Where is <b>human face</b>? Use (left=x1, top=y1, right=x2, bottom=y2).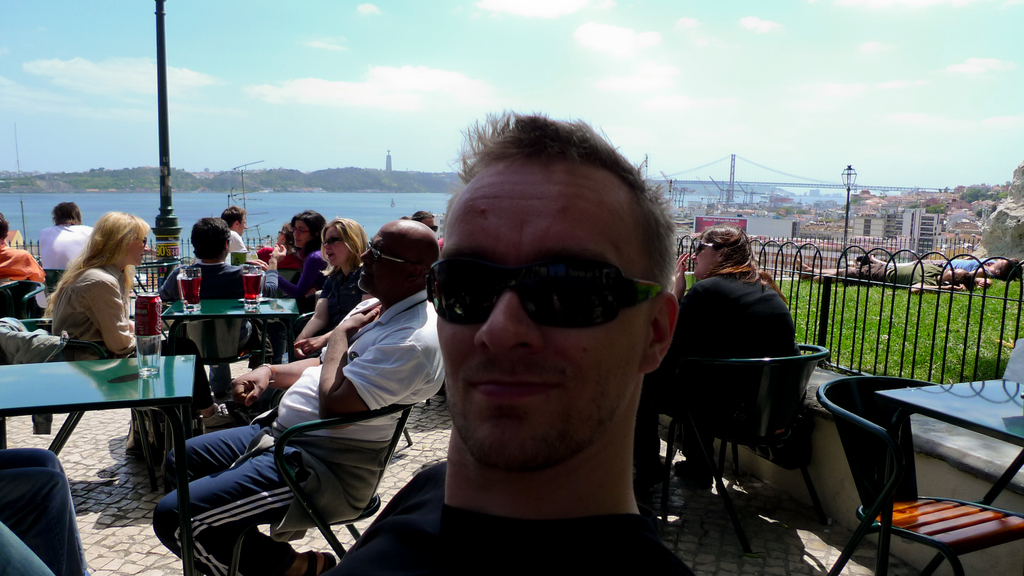
(left=689, top=233, right=719, bottom=280).
